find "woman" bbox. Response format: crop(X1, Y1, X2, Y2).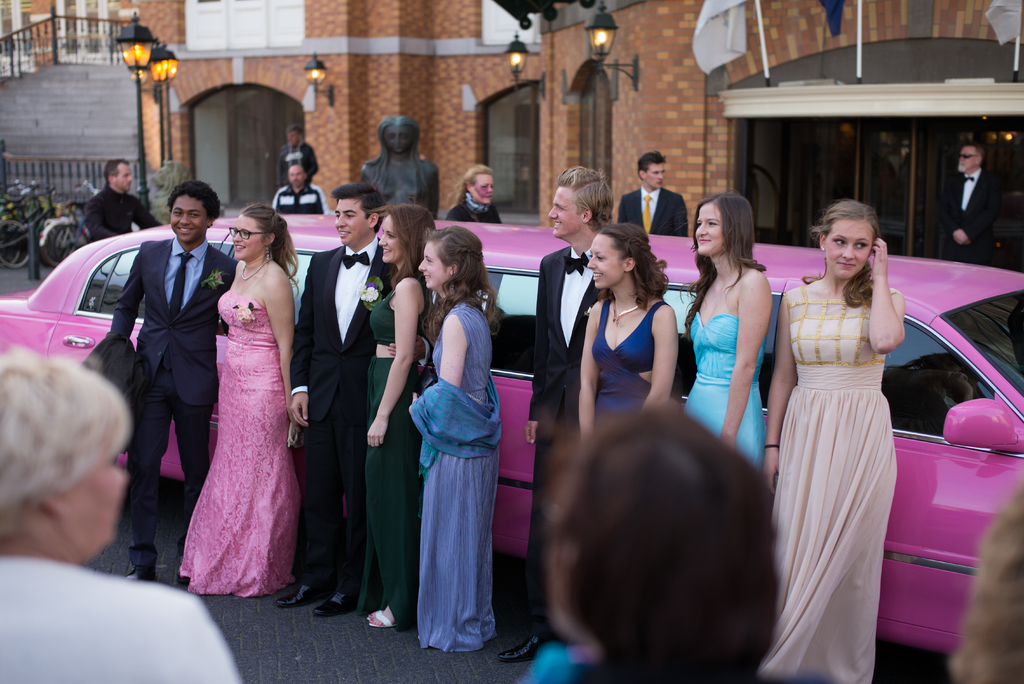
crop(452, 166, 509, 222).
